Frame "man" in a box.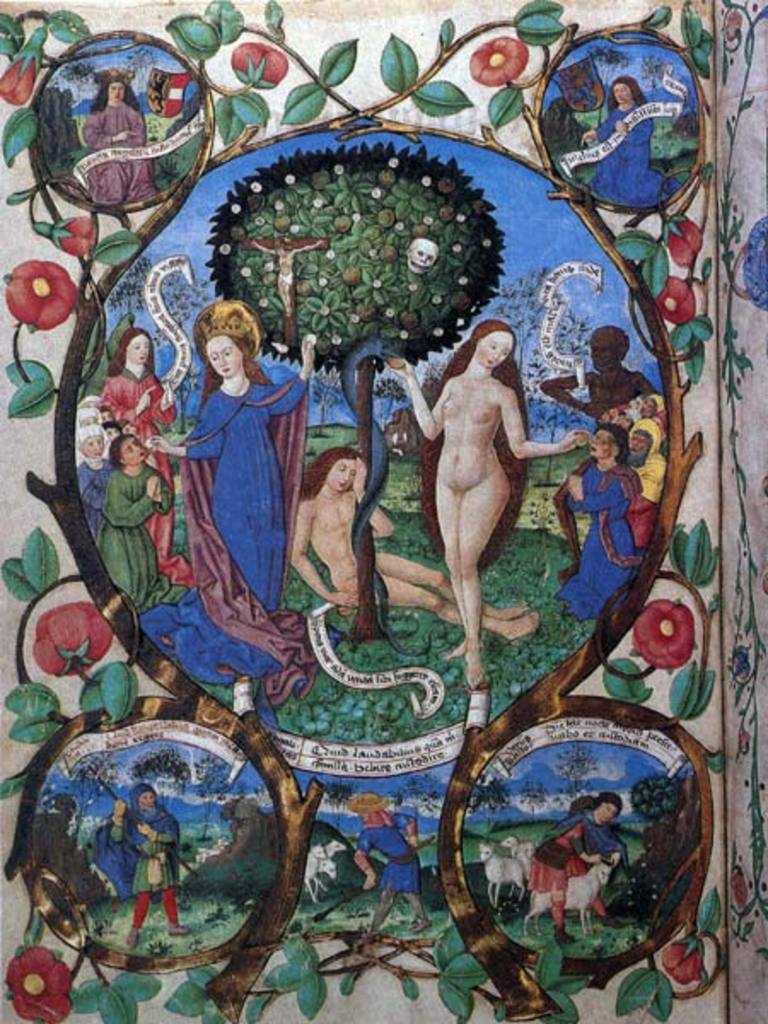
(left=348, top=794, right=440, bottom=934).
